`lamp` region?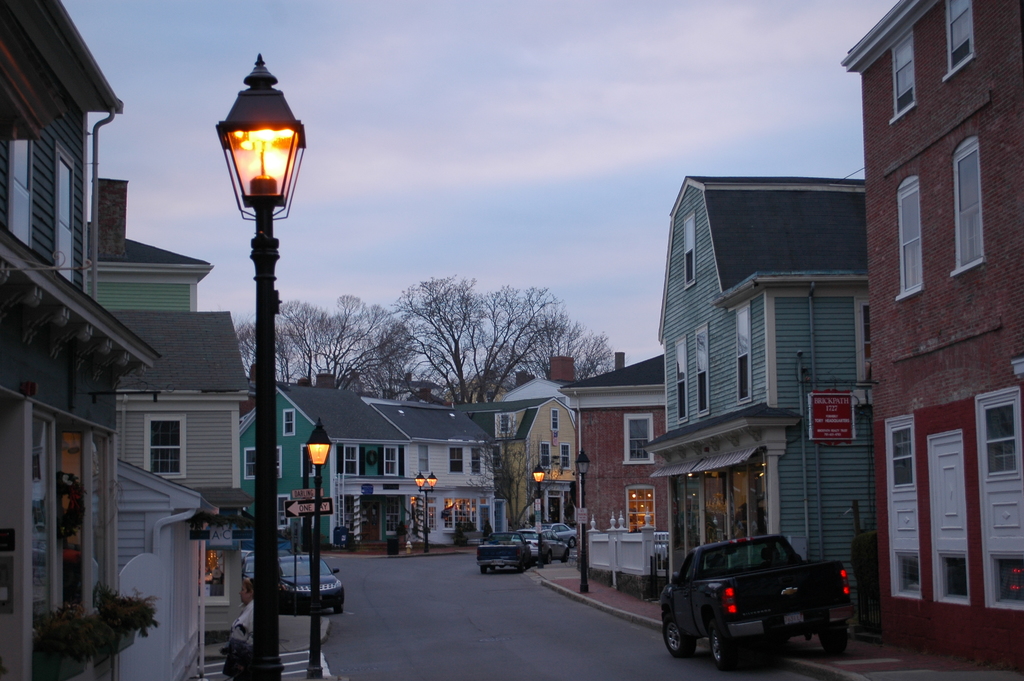
Rect(570, 450, 595, 479)
